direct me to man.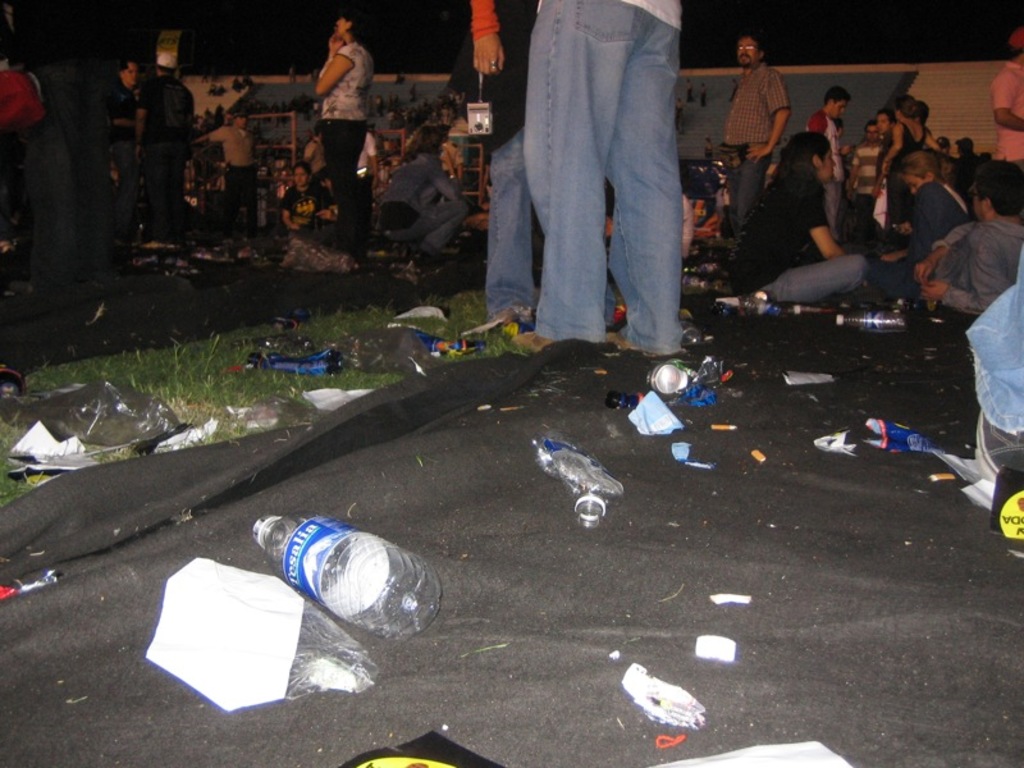
Direction: left=280, top=164, right=330, bottom=236.
